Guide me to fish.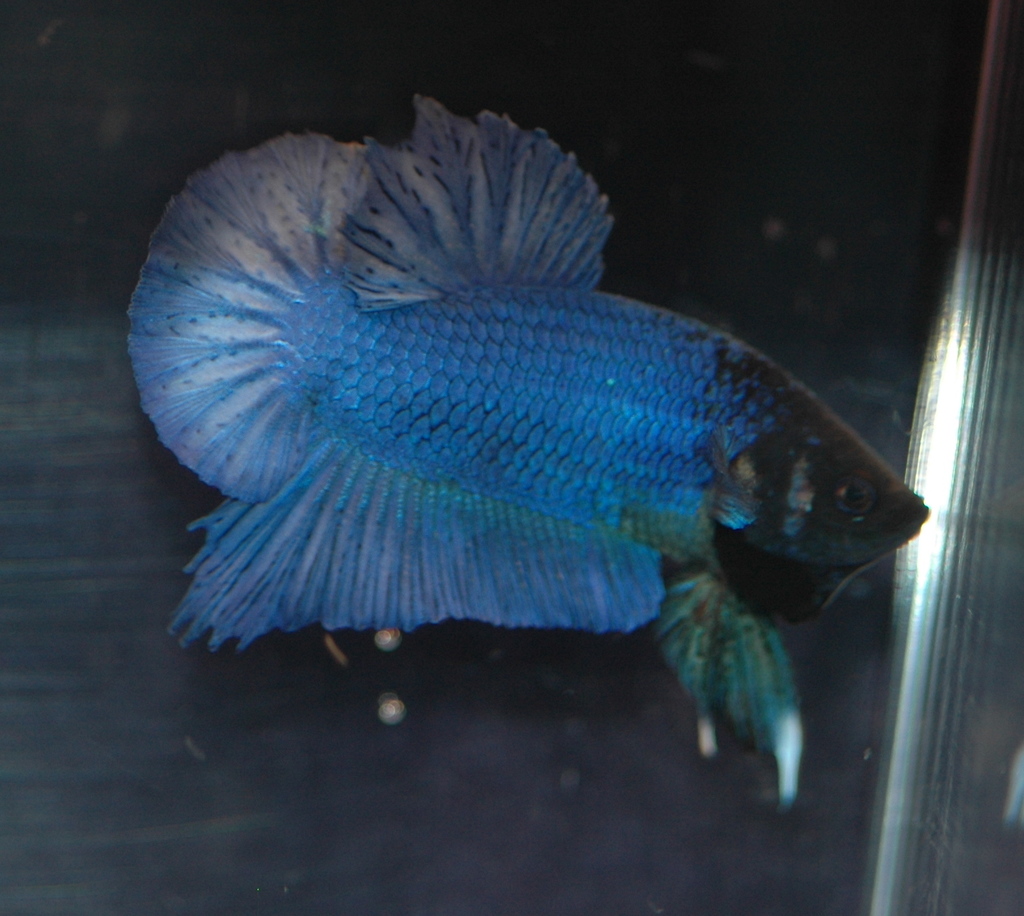
Guidance: bbox=[128, 100, 932, 783].
